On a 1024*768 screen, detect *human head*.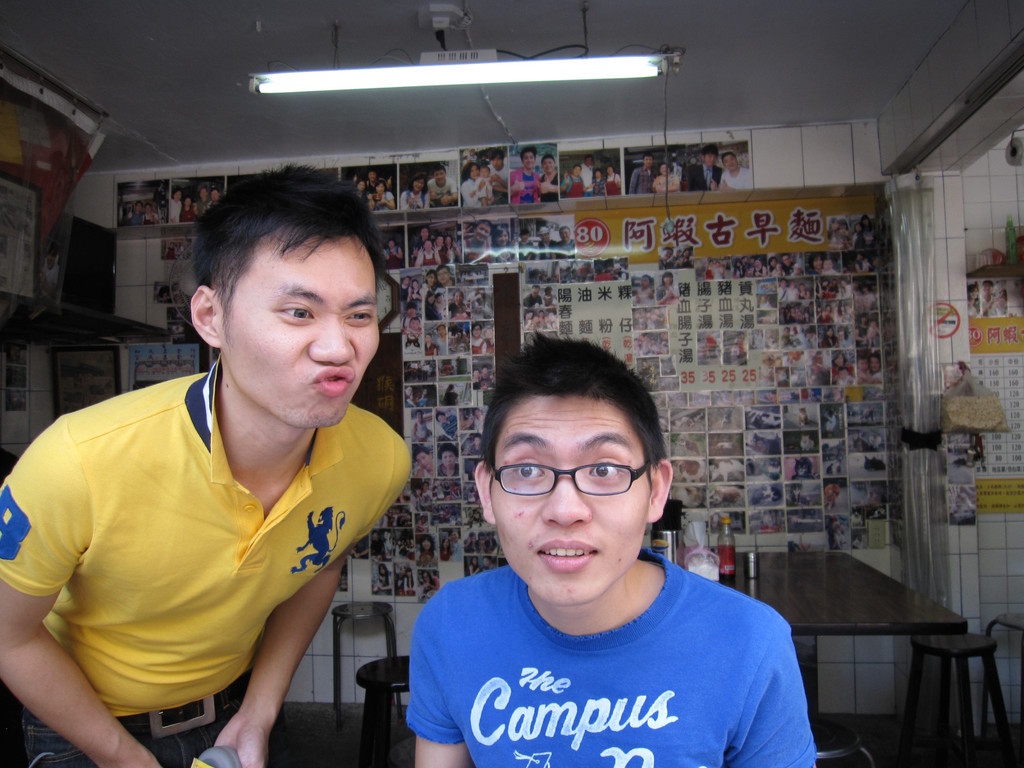
bbox(426, 271, 433, 285).
